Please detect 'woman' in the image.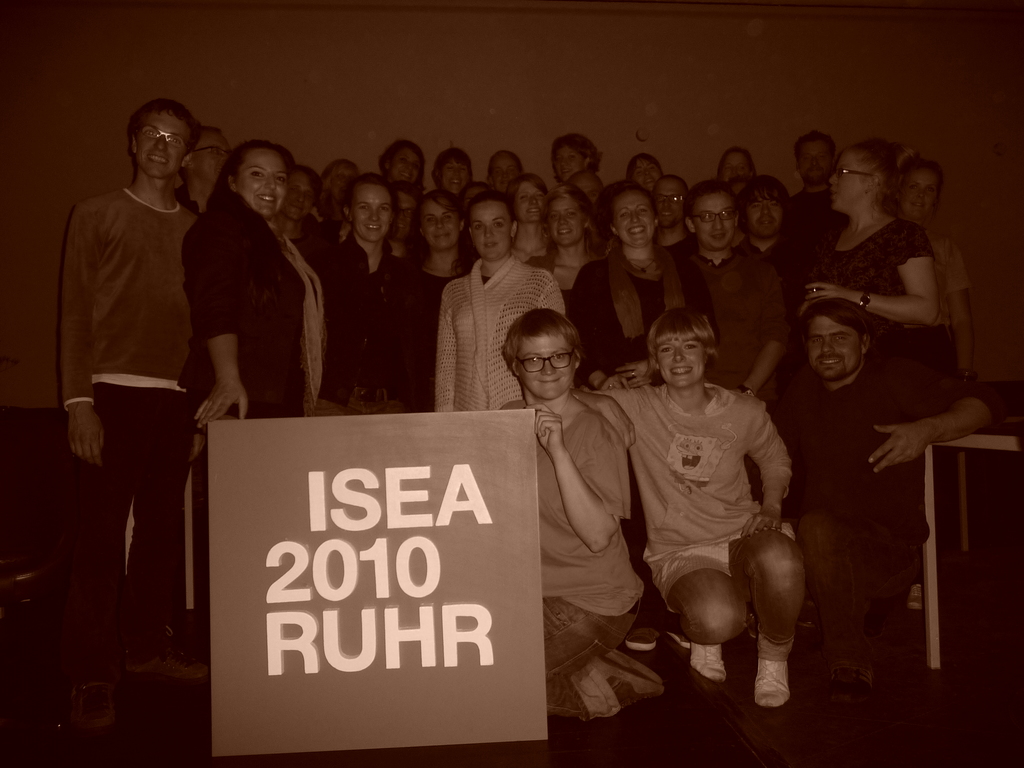
552:134:610:186.
